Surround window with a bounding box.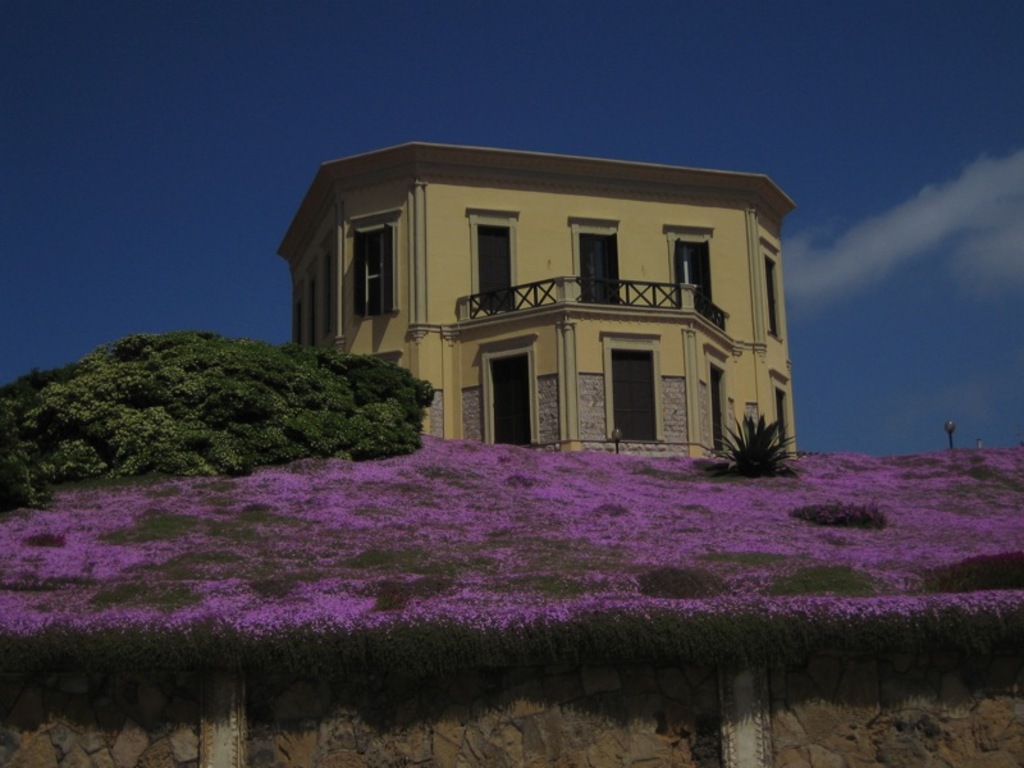
355 220 396 323.
